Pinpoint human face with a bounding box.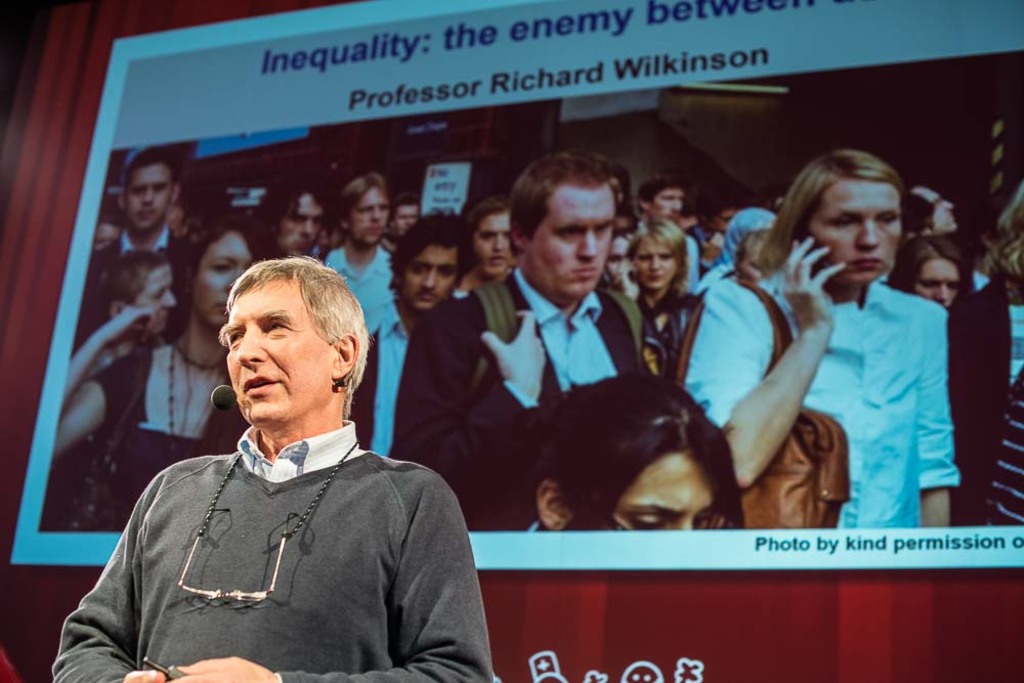
222,281,338,429.
